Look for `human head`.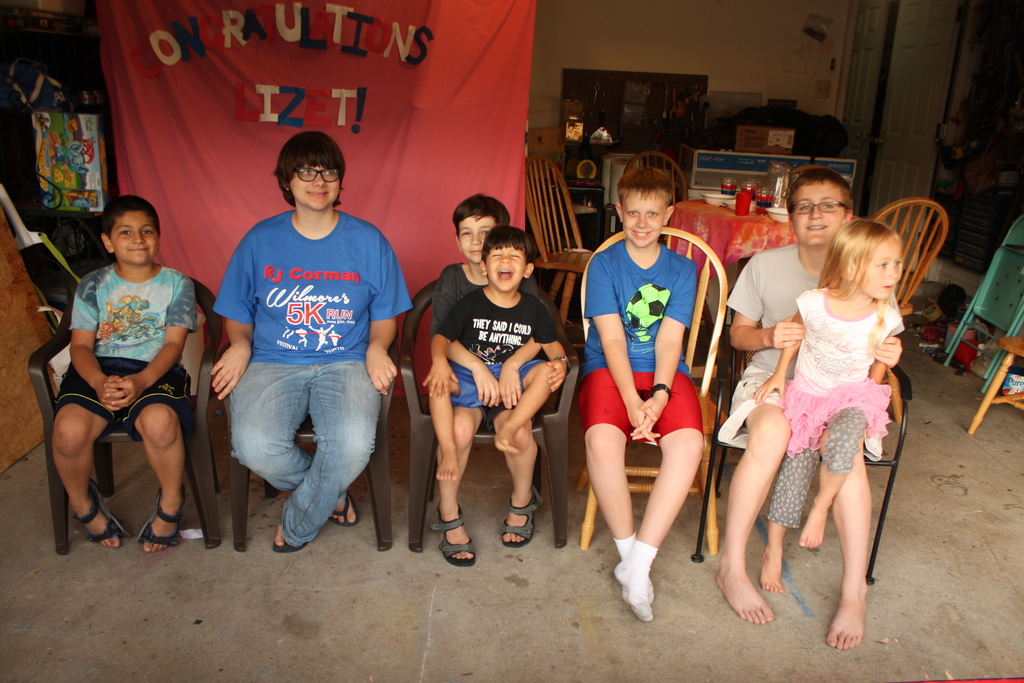
Found: Rect(613, 163, 683, 245).
